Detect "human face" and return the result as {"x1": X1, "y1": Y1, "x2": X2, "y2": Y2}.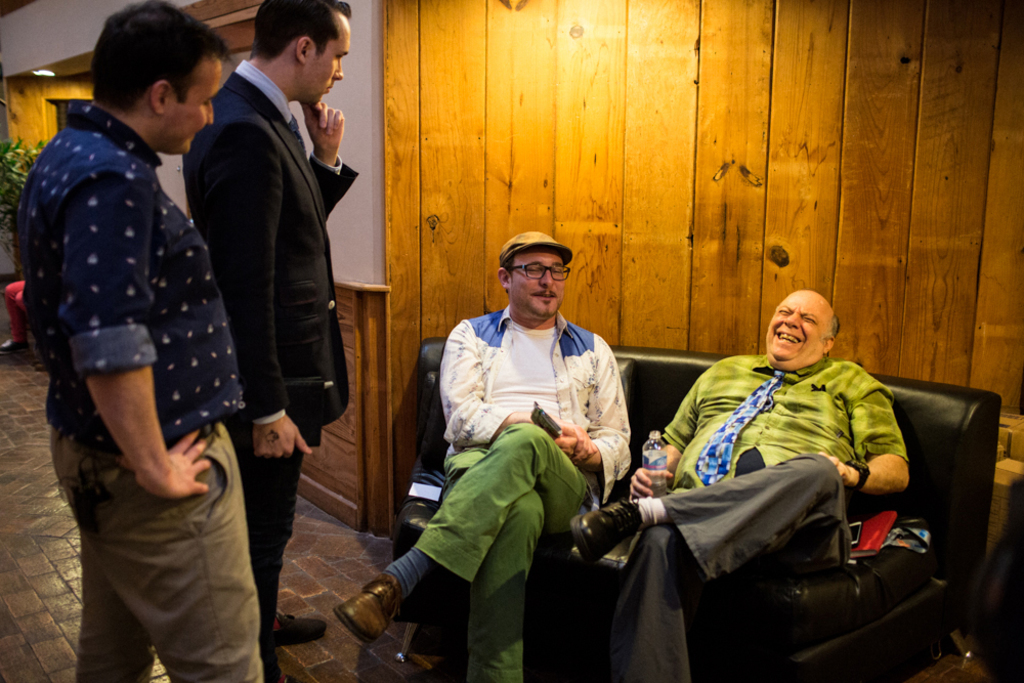
{"x1": 312, "y1": 19, "x2": 351, "y2": 109}.
